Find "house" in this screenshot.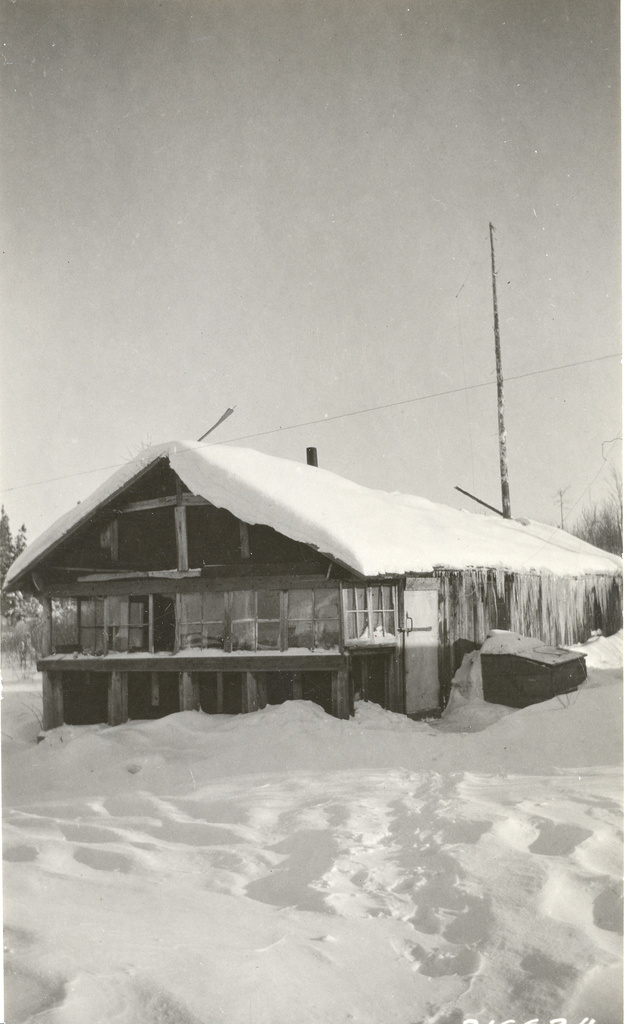
The bounding box for "house" is detection(22, 411, 546, 772).
